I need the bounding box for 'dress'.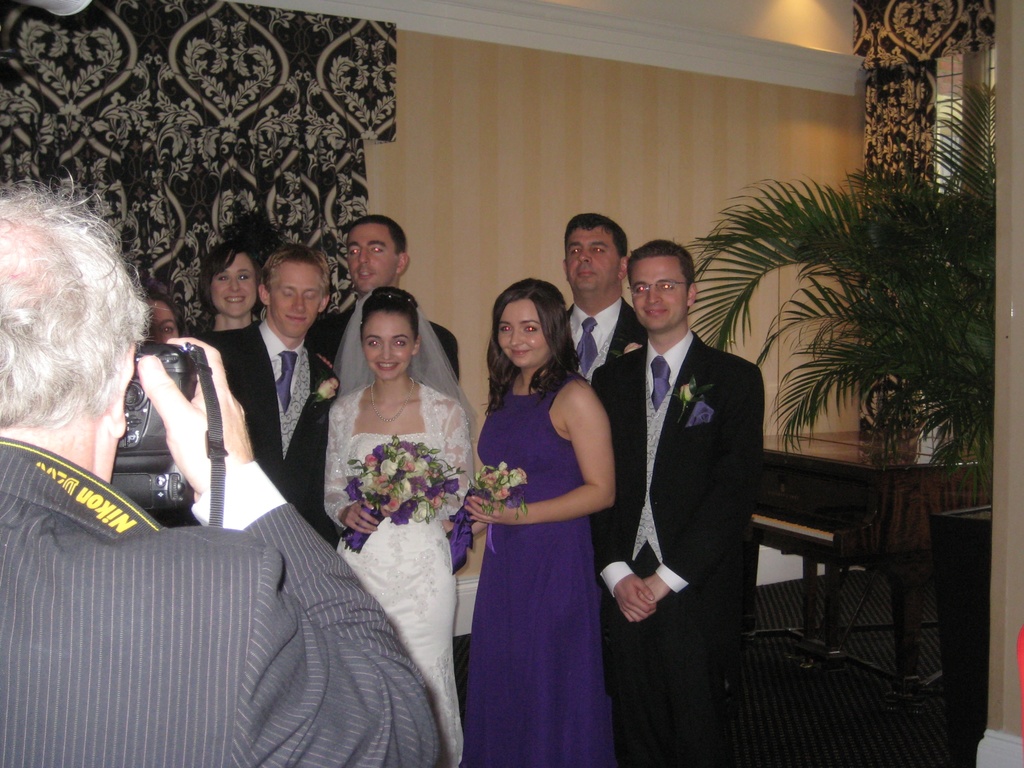
Here it is: (335,433,453,767).
